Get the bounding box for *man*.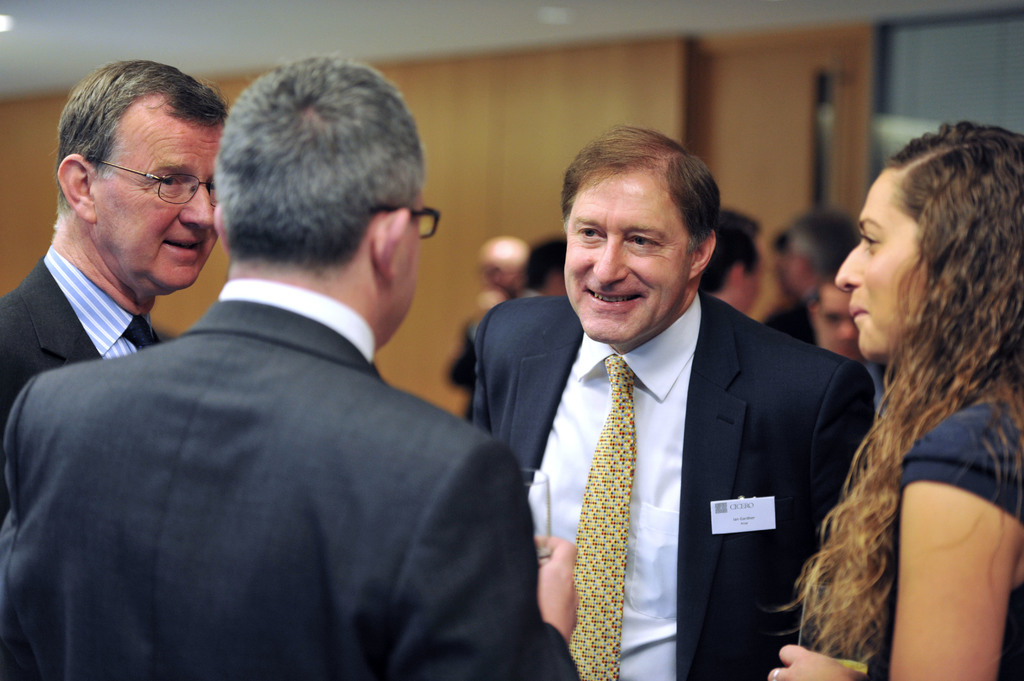
[699,212,767,317].
